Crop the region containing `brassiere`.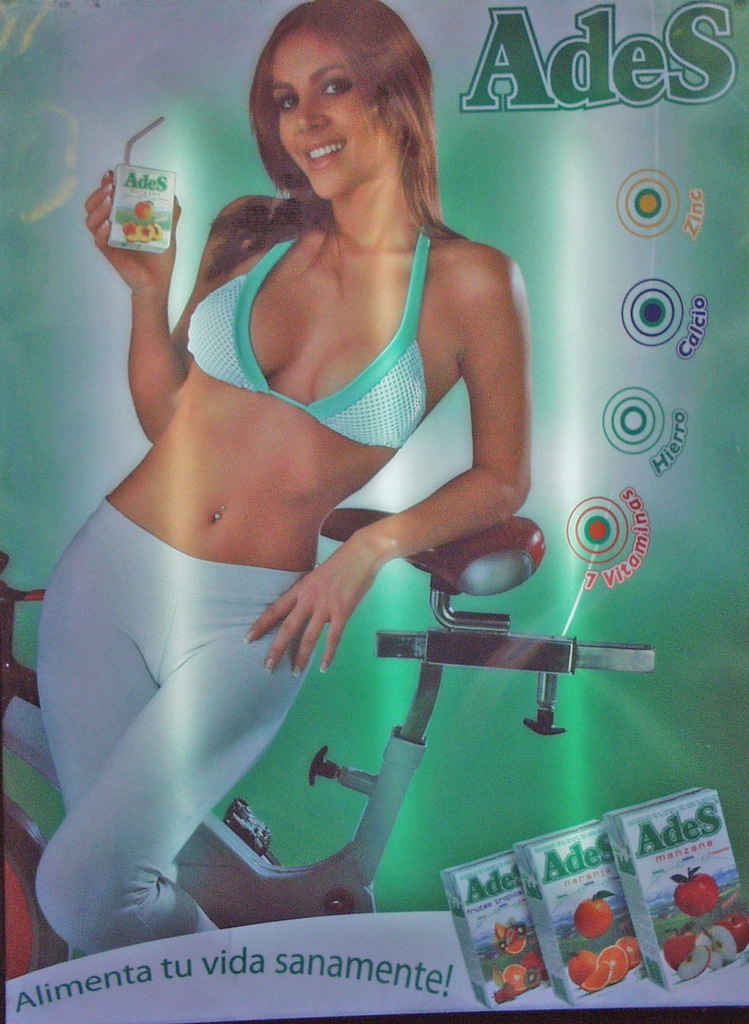
Crop region: box(195, 221, 451, 439).
